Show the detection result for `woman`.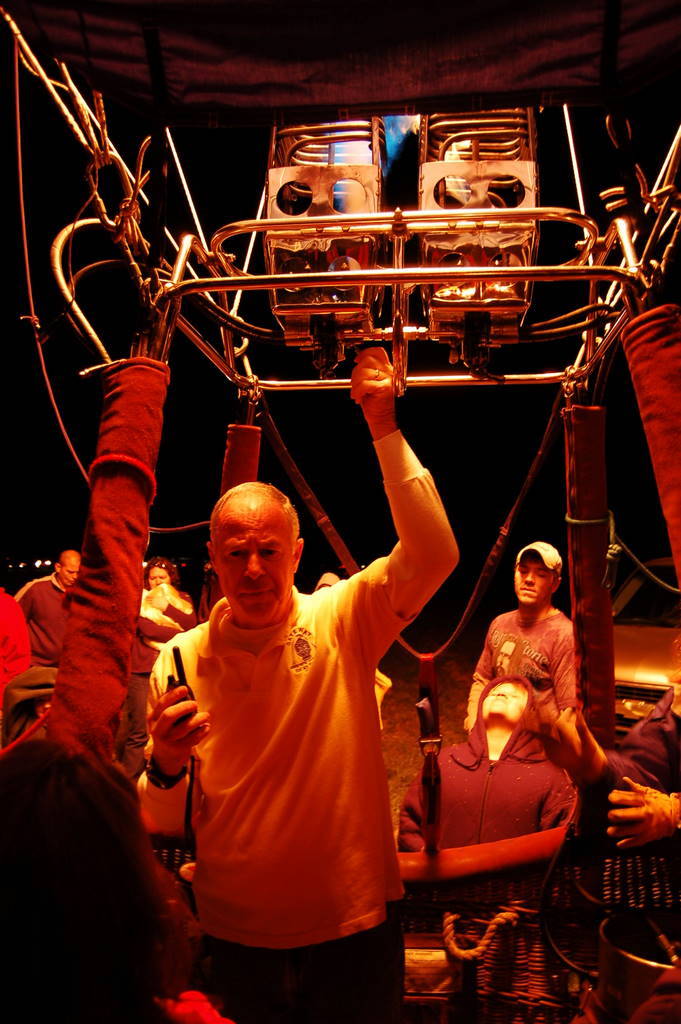
locate(398, 671, 571, 848).
